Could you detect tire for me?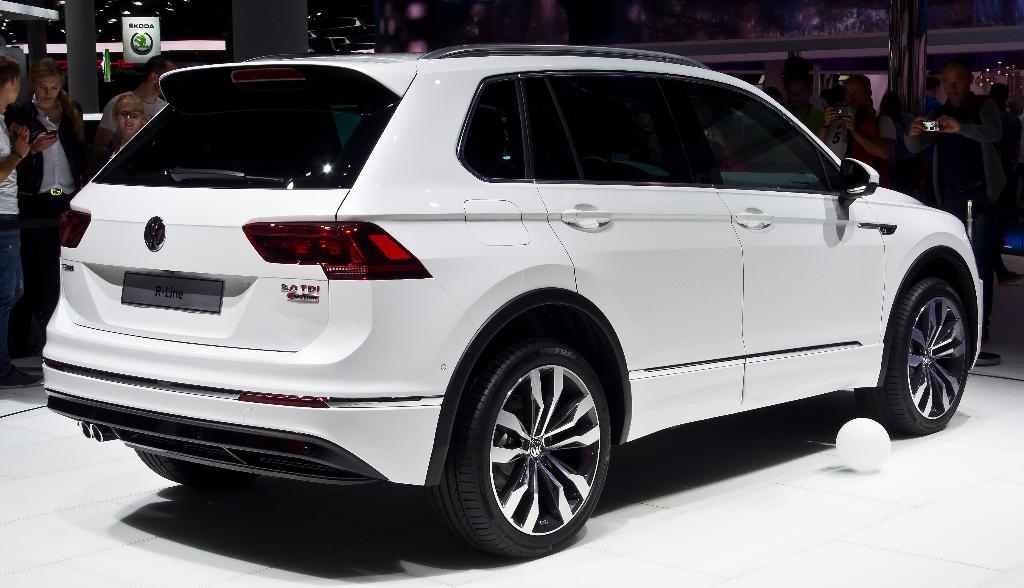
Detection result: pyautogui.locateOnScreen(884, 270, 978, 433).
